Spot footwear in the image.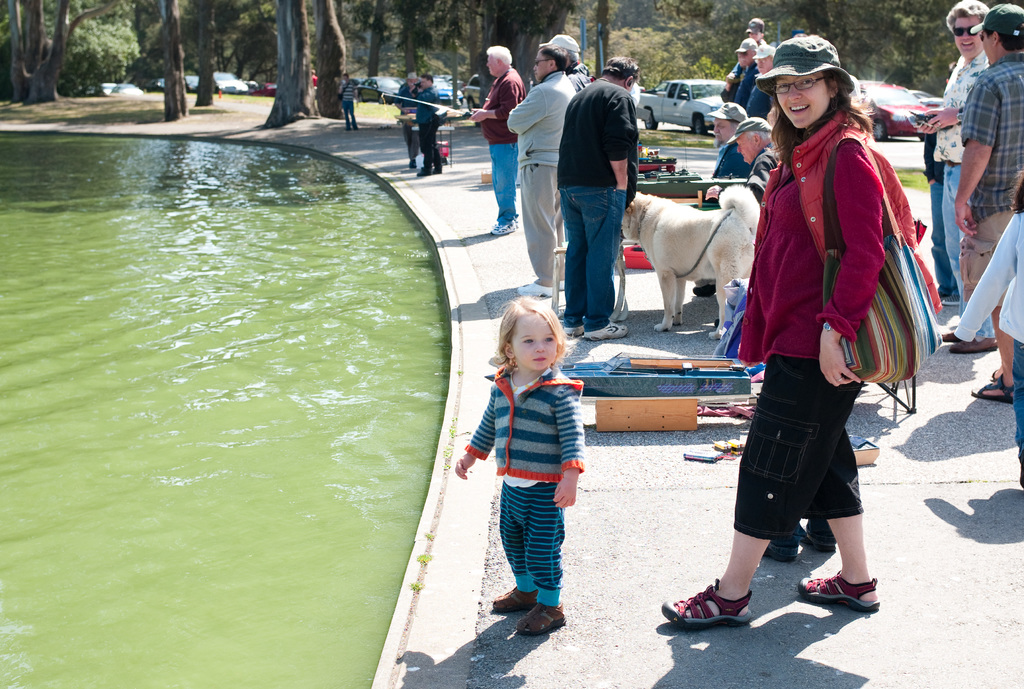
footwear found at 689, 281, 719, 301.
